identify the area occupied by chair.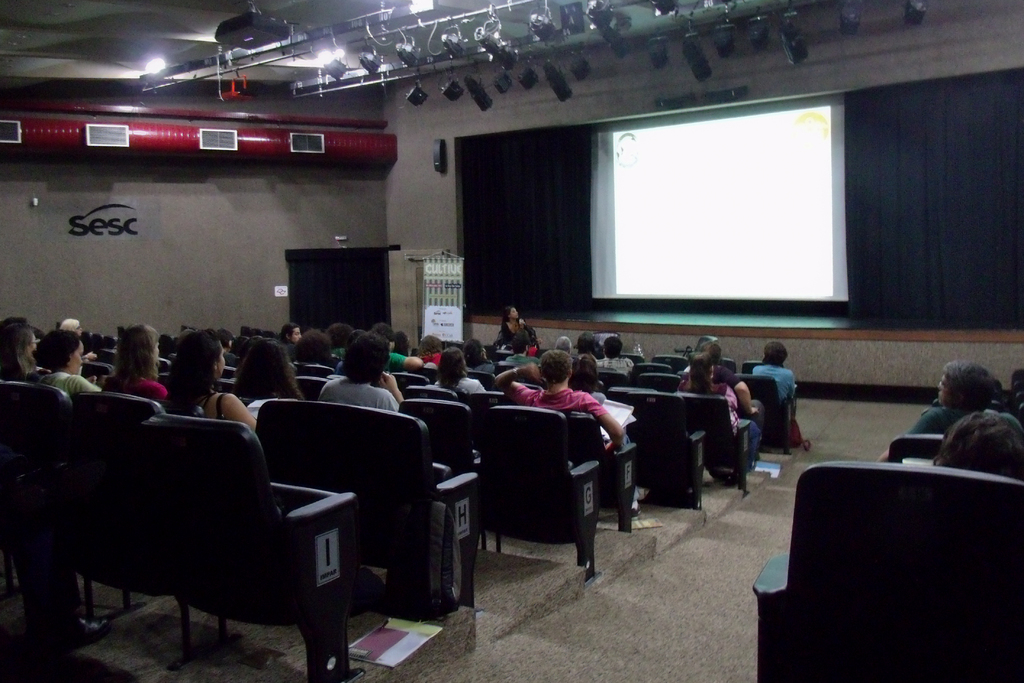
Area: [left=637, top=370, right=684, bottom=397].
